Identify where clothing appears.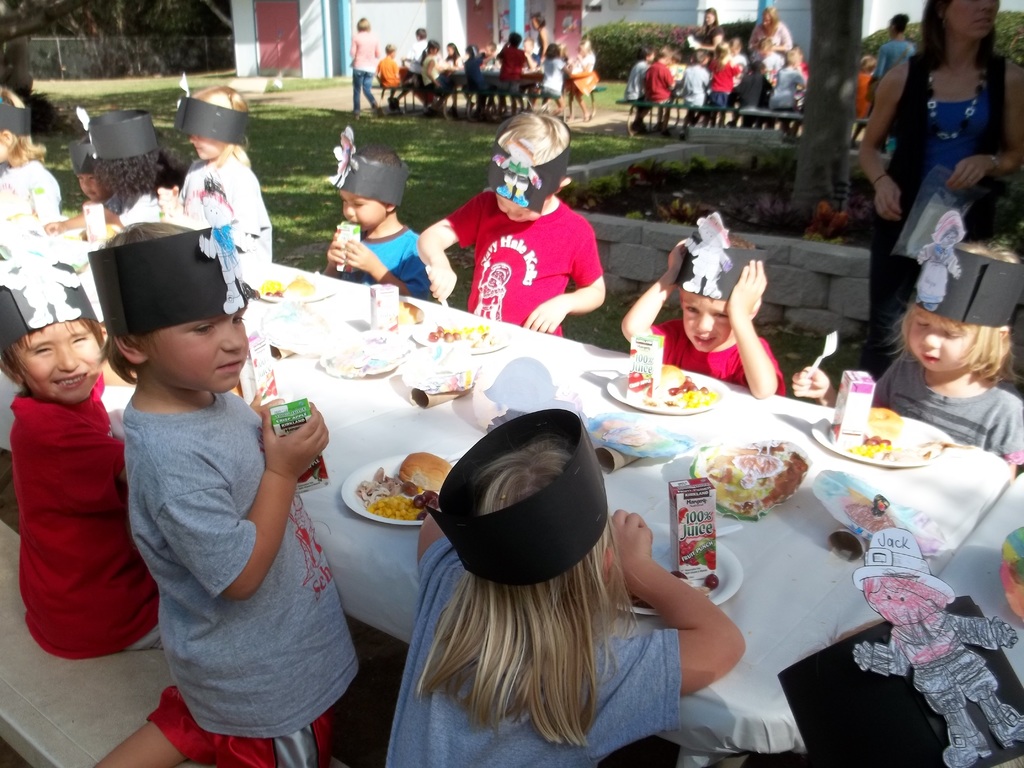
Appears at [left=737, top=69, right=766, bottom=116].
